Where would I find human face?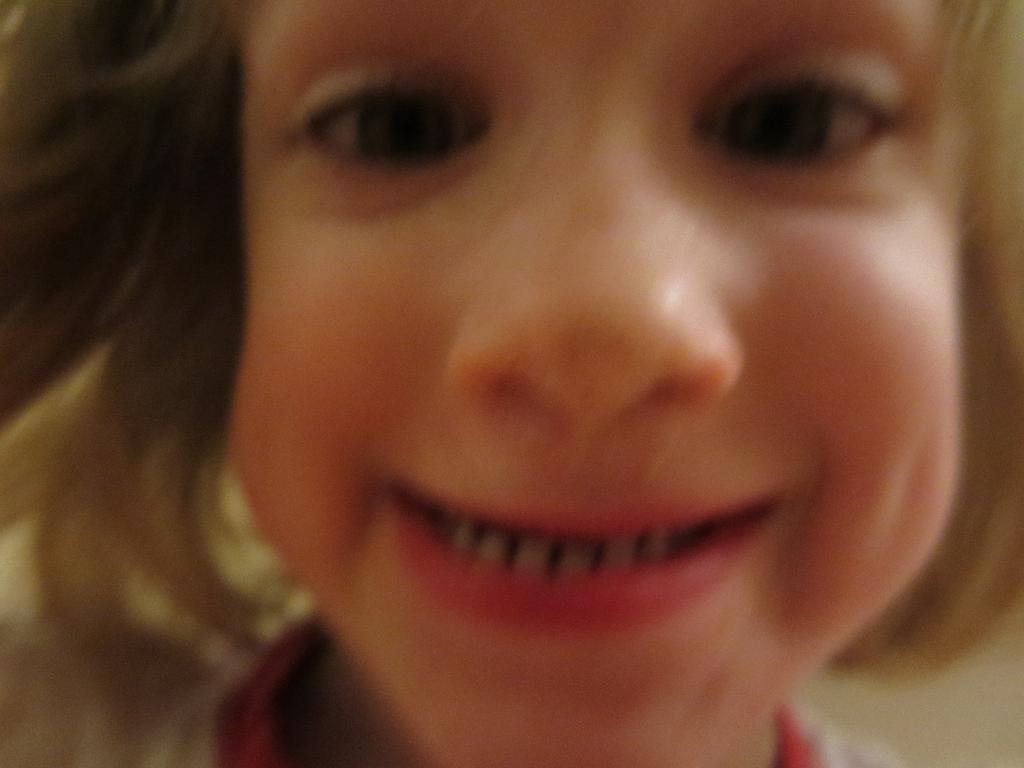
At [left=232, top=0, right=960, bottom=767].
